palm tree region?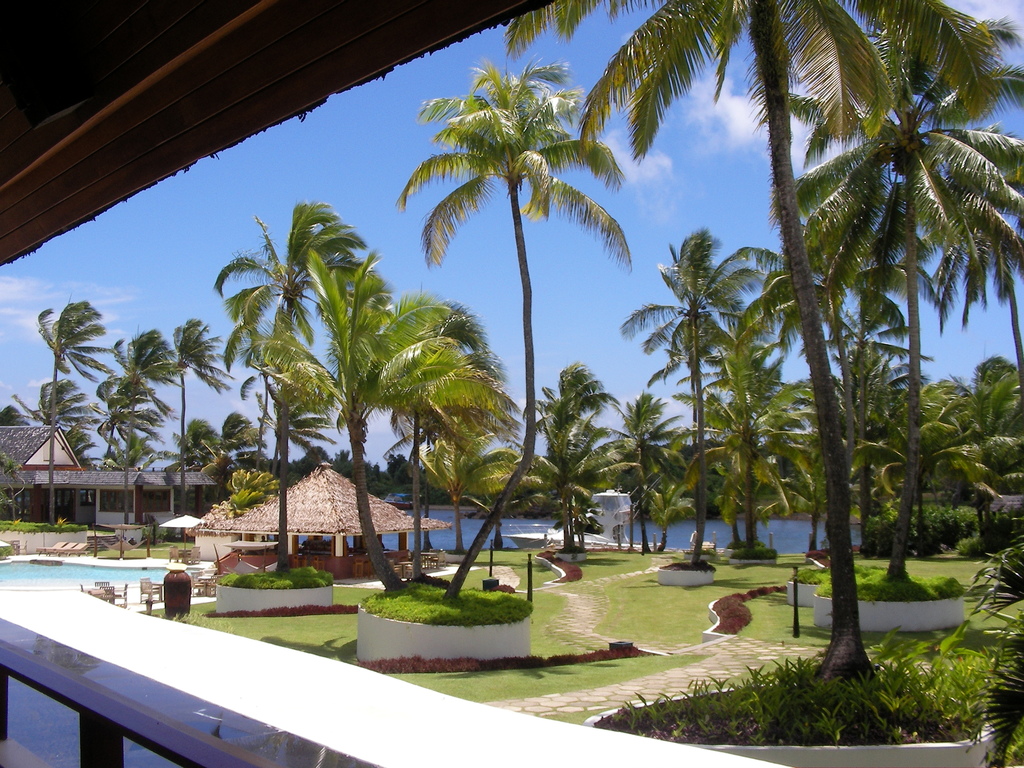
BBox(44, 307, 99, 500)
